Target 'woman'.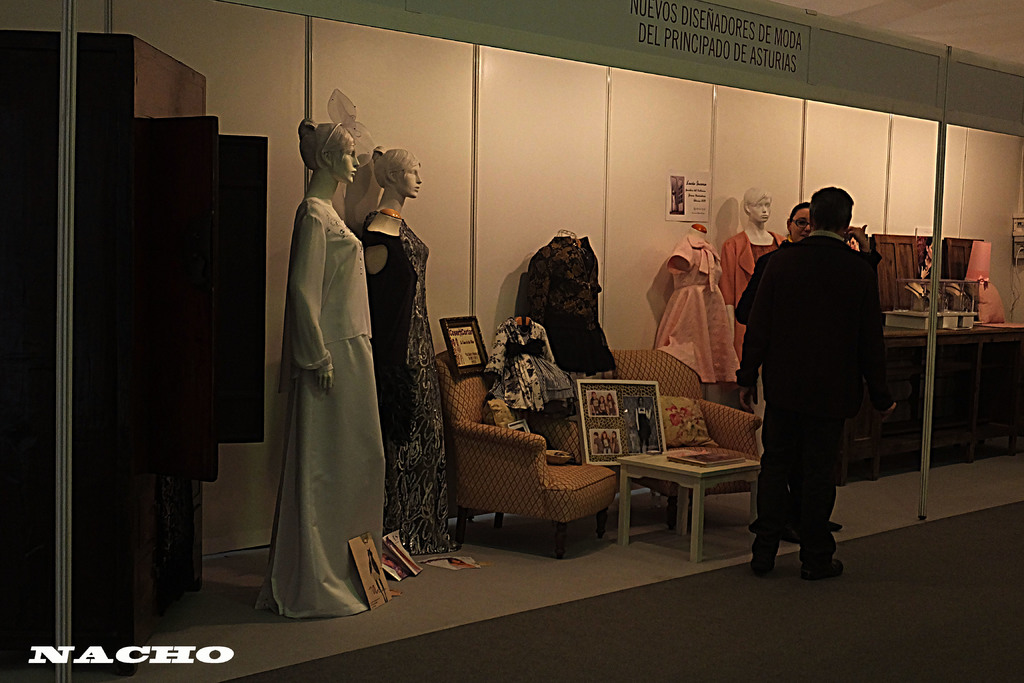
Target region: <box>361,149,462,555</box>.
